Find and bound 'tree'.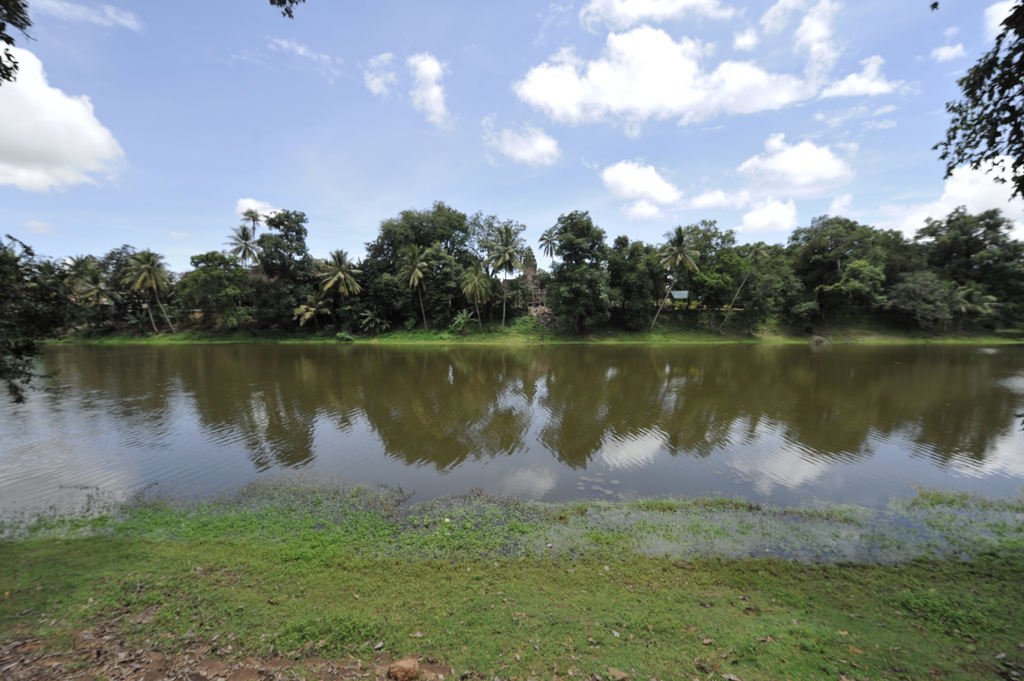
Bound: [366,202,477,377].
